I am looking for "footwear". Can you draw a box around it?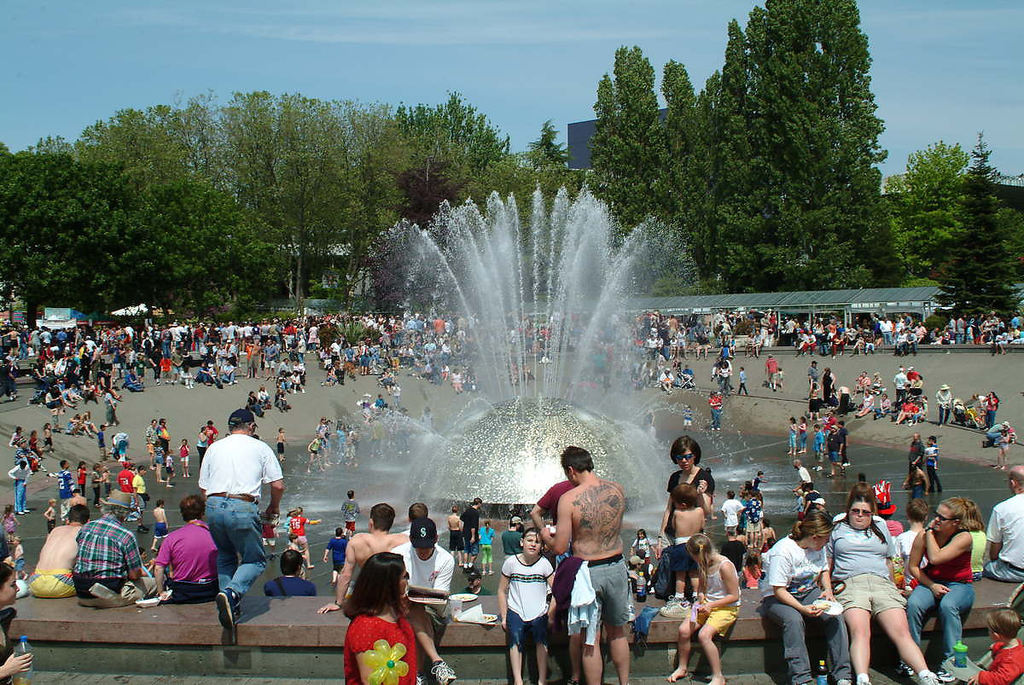
Sure, the bounding box is x1=463, y1=568, x2=467, y2=575.
